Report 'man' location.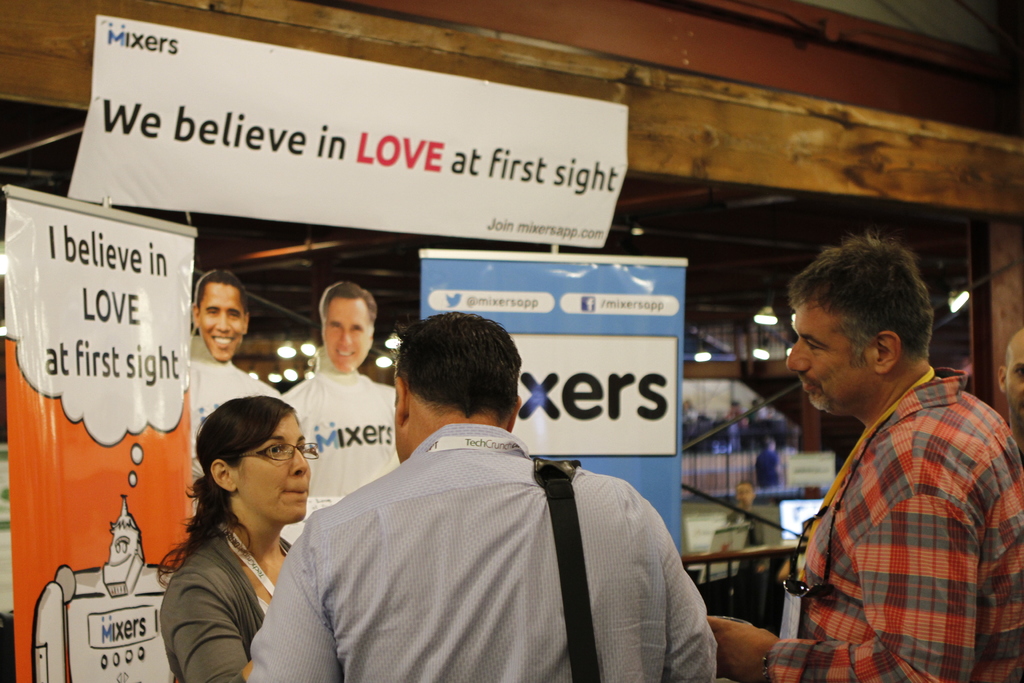
Report: crop(189, 268, 278, 500).
